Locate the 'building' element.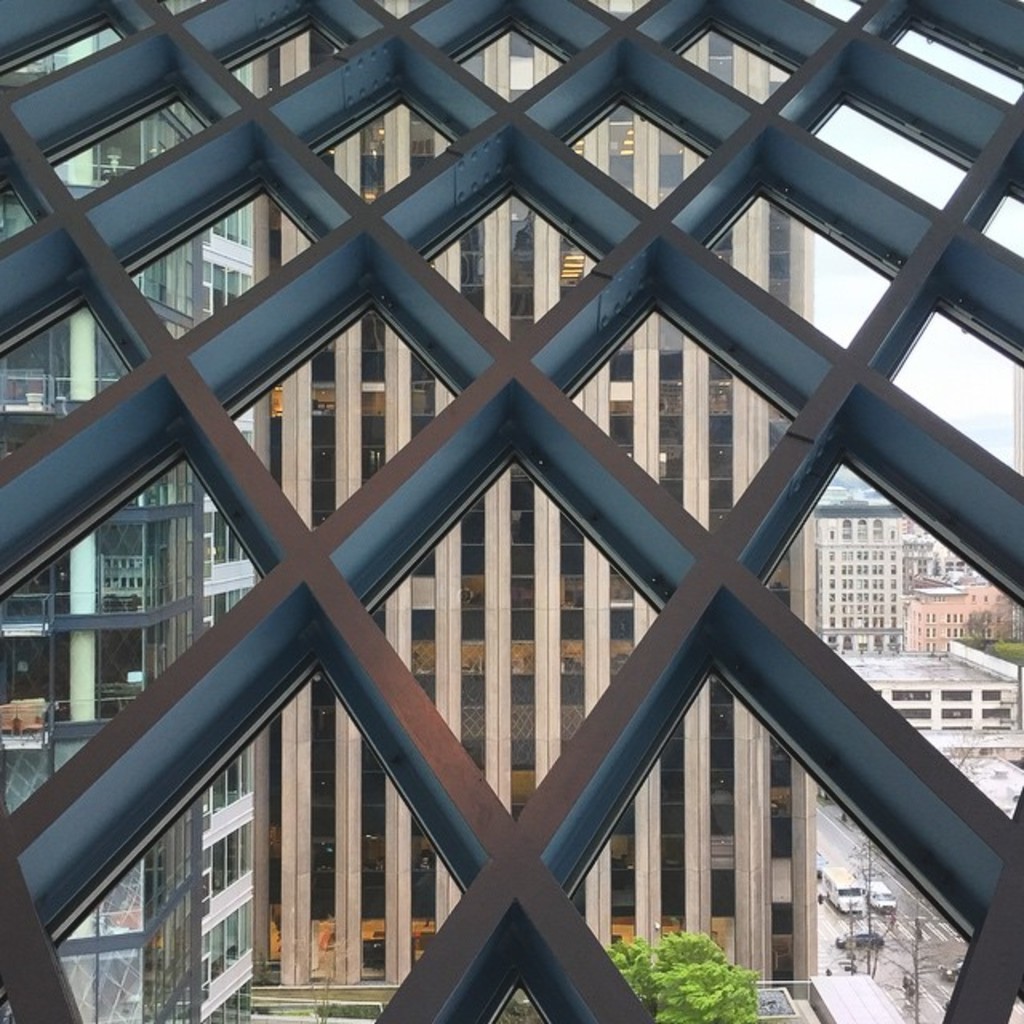
Element bbox: left=258, top=0, right=816, bottom=1018.
